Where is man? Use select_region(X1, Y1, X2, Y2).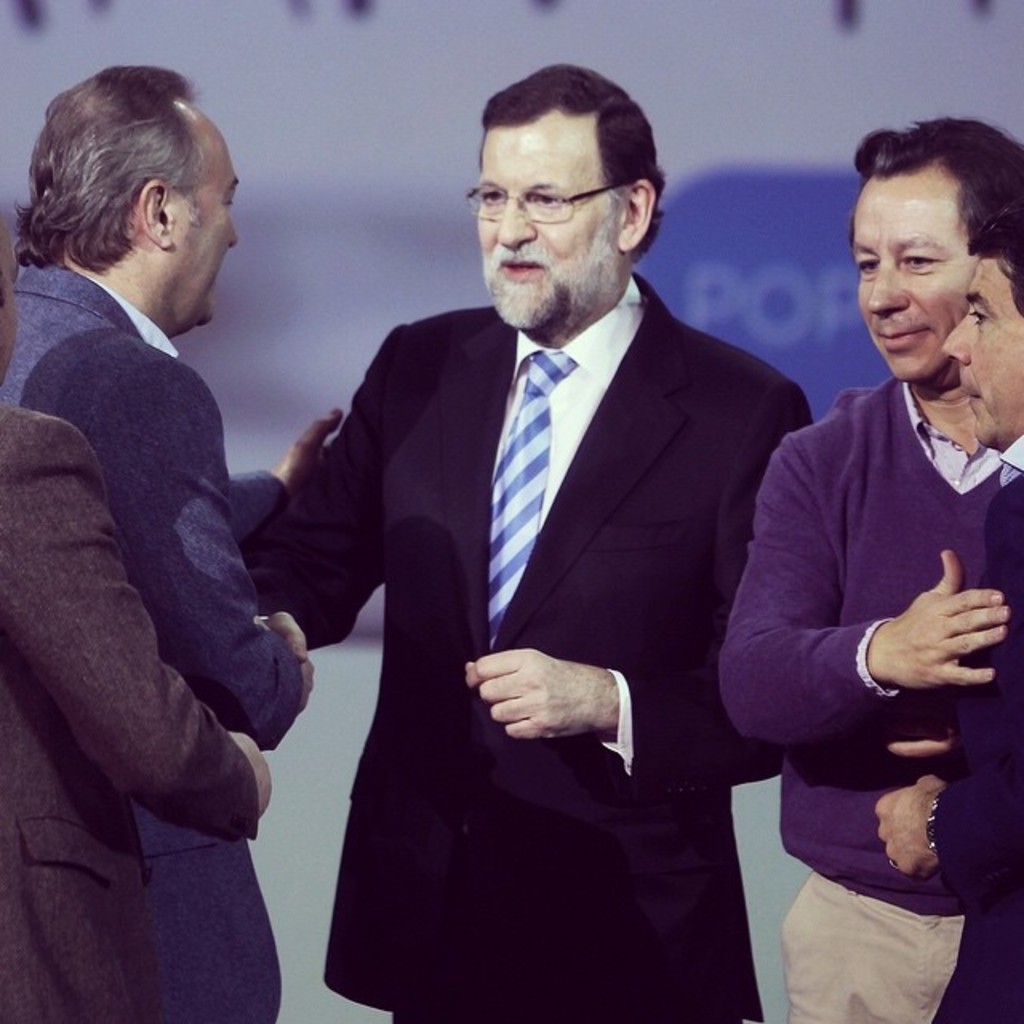
select_region(0, 216, 278, 1022).
